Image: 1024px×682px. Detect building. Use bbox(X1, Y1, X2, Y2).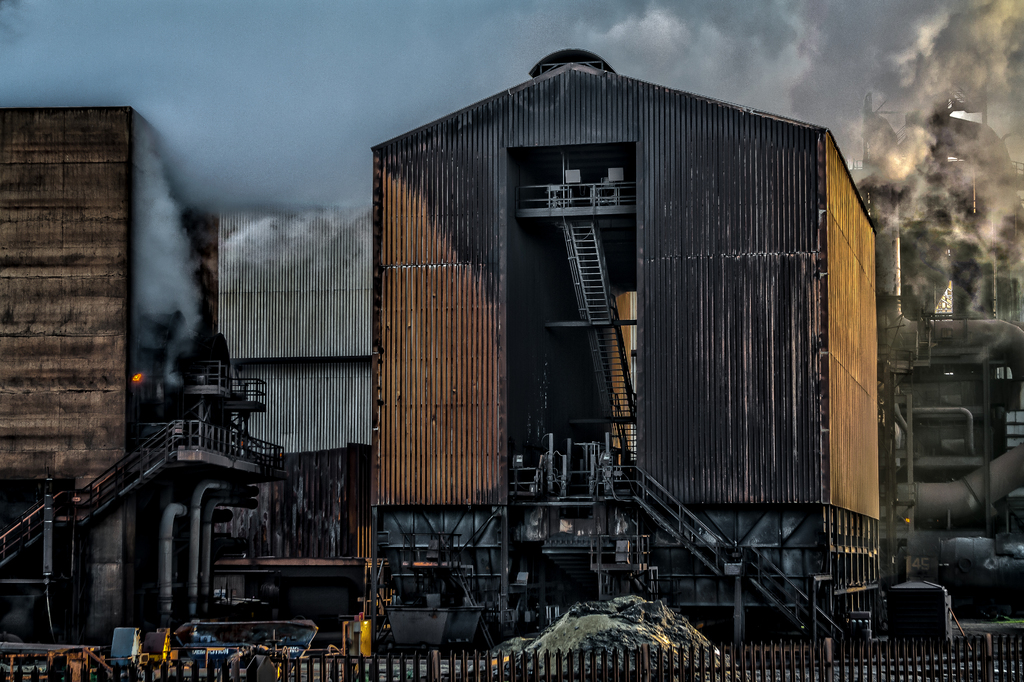
bbox(0, 106, 285, 647).
